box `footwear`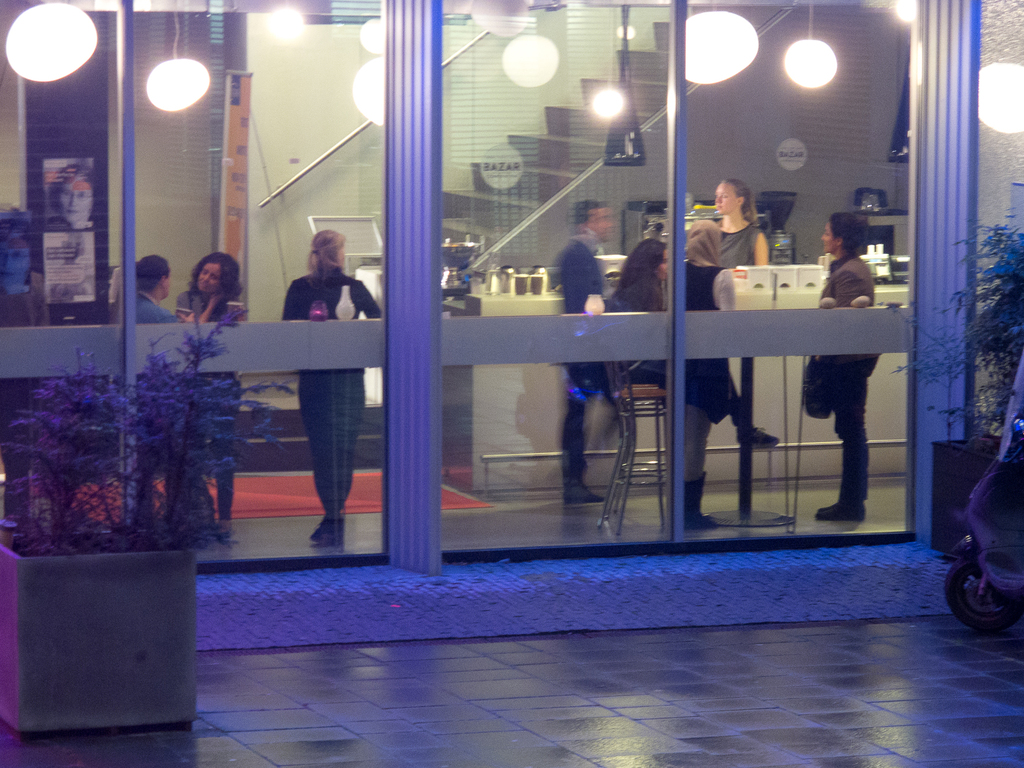
739, 428, 780, 450
